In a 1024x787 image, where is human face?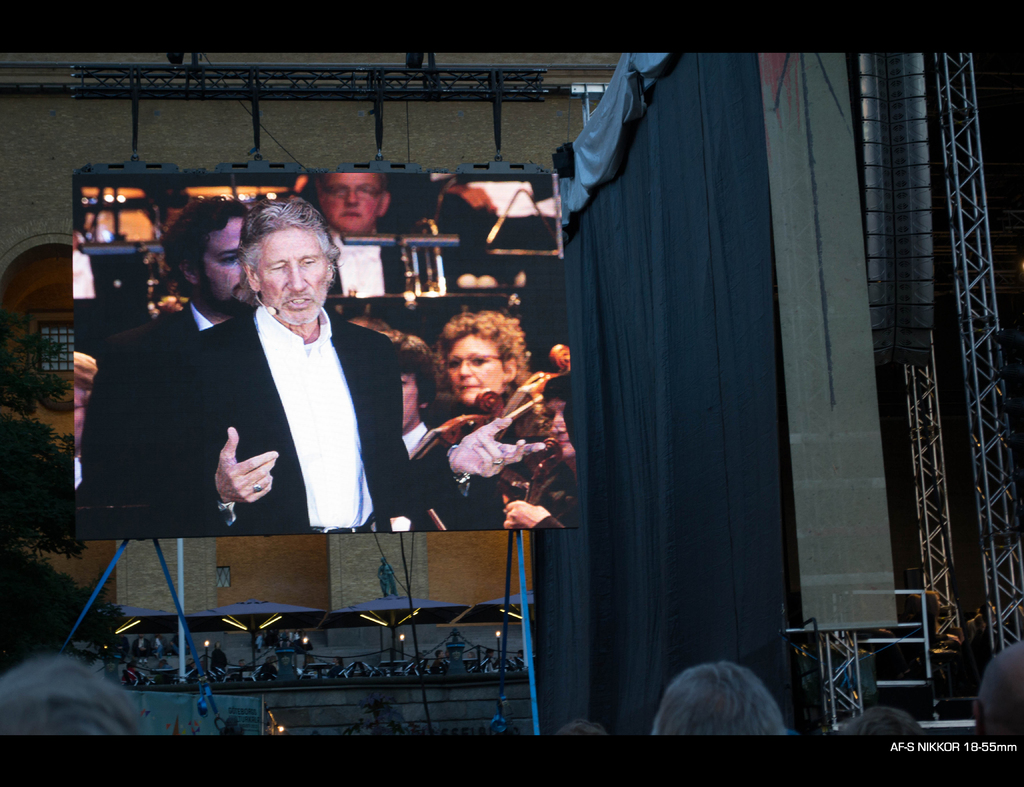
{"left": 547, "top": 401, "right": 577, "bottom": 458}.
